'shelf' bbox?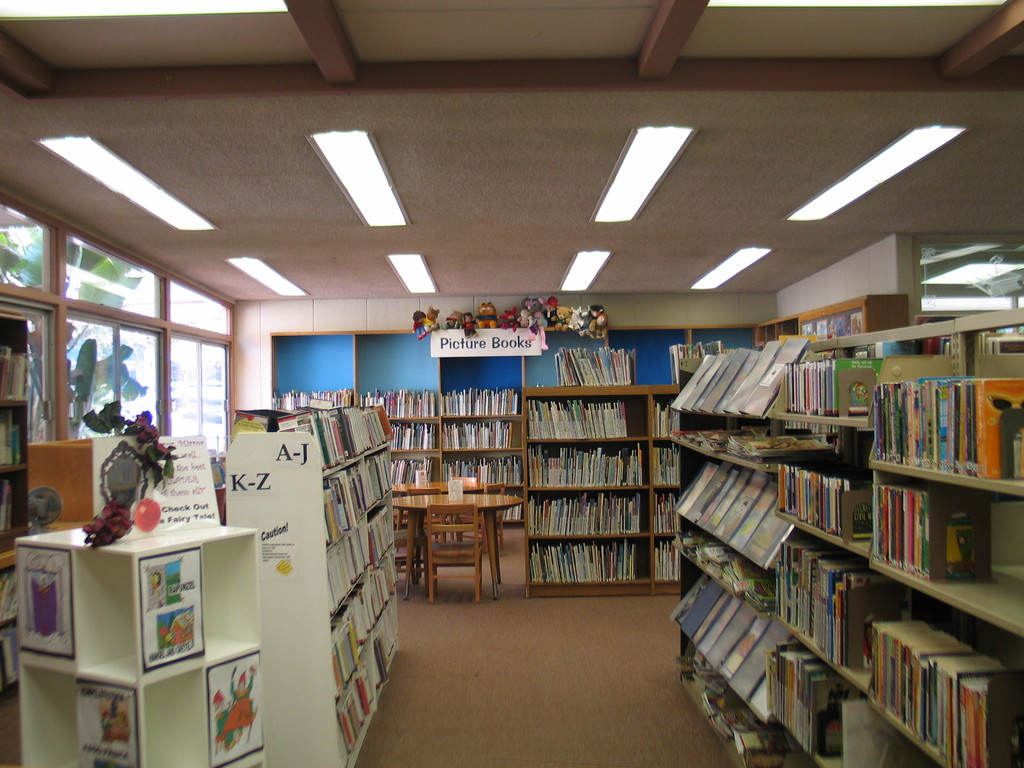
678:438:793:476
